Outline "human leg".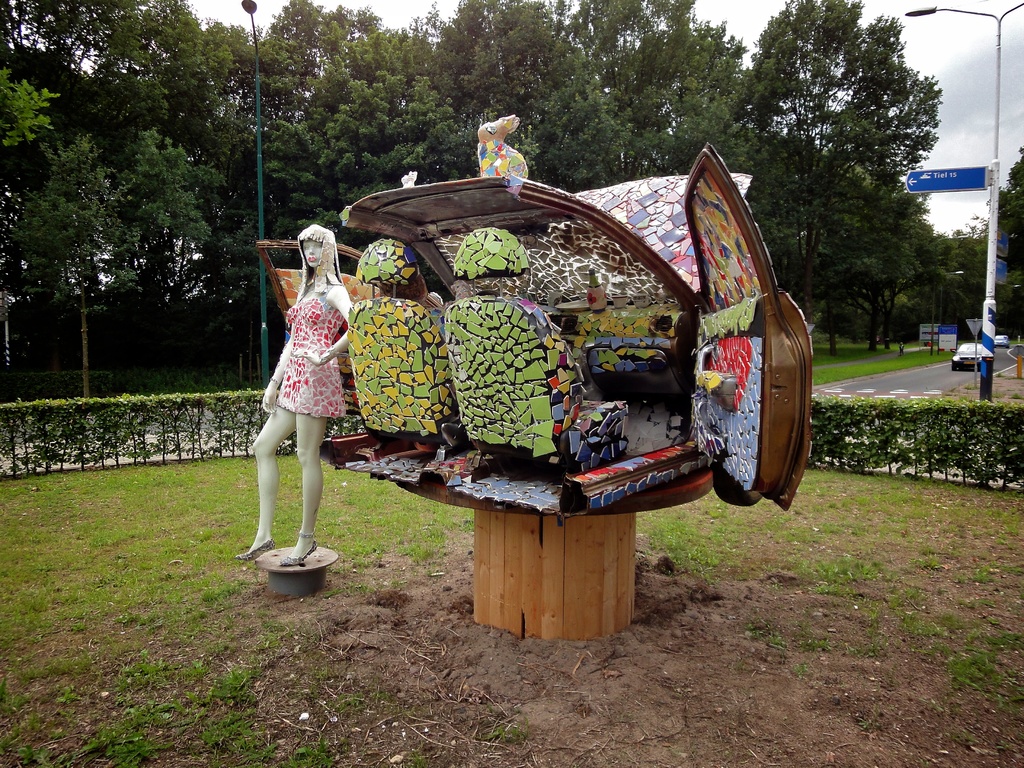
Outline: l=280, t=412, r=330, b=568.
